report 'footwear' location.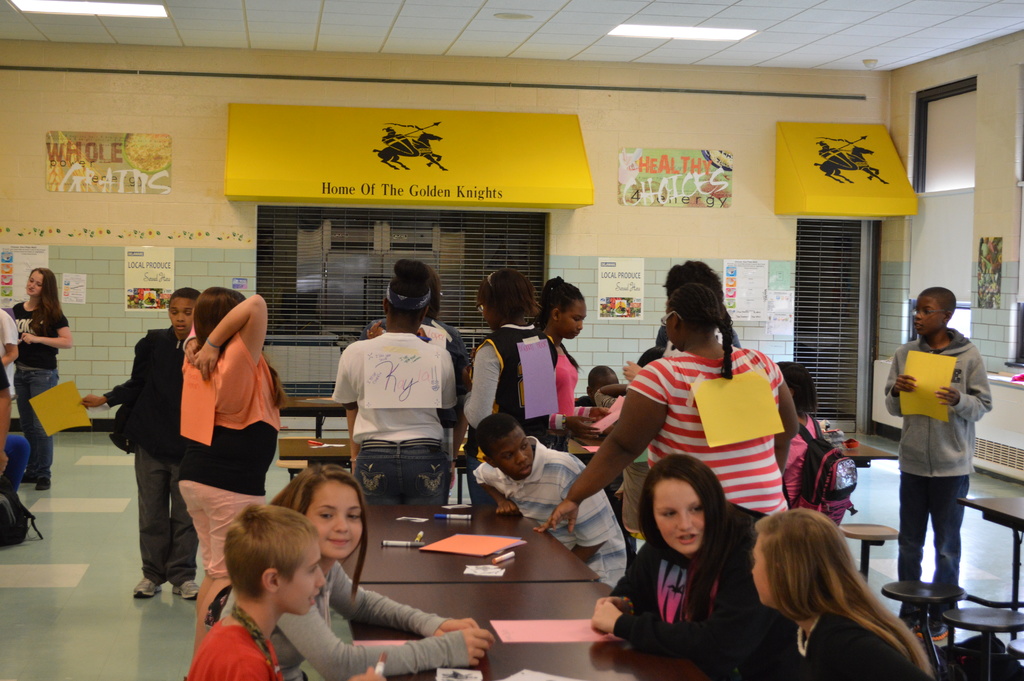
Report: (132,578,163,599).
